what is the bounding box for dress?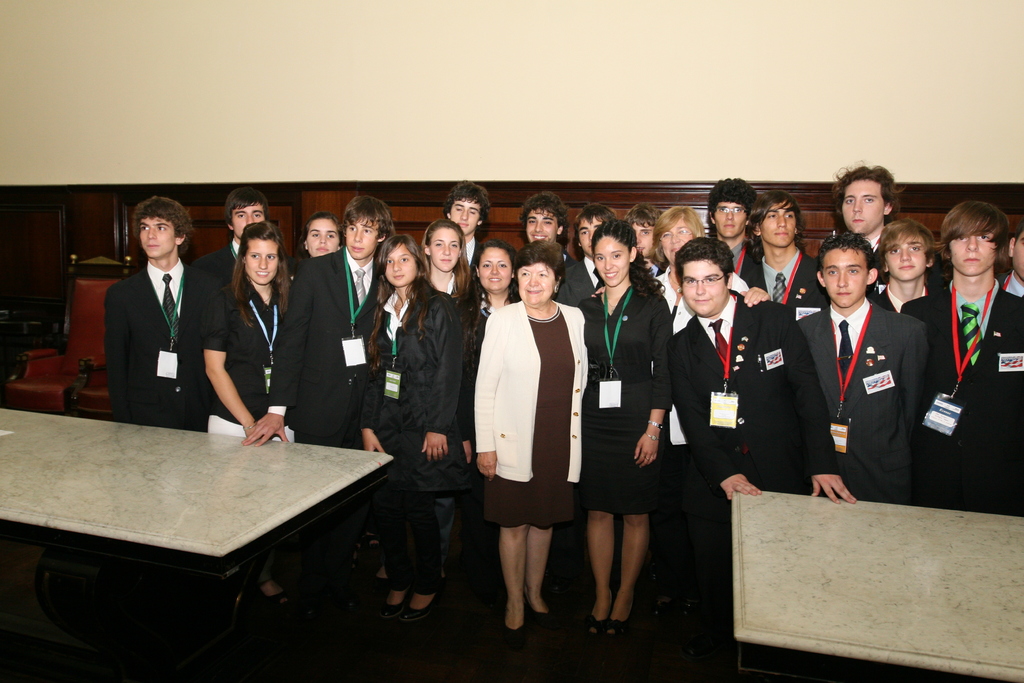
bbox=[582, 288, 668, 516].
